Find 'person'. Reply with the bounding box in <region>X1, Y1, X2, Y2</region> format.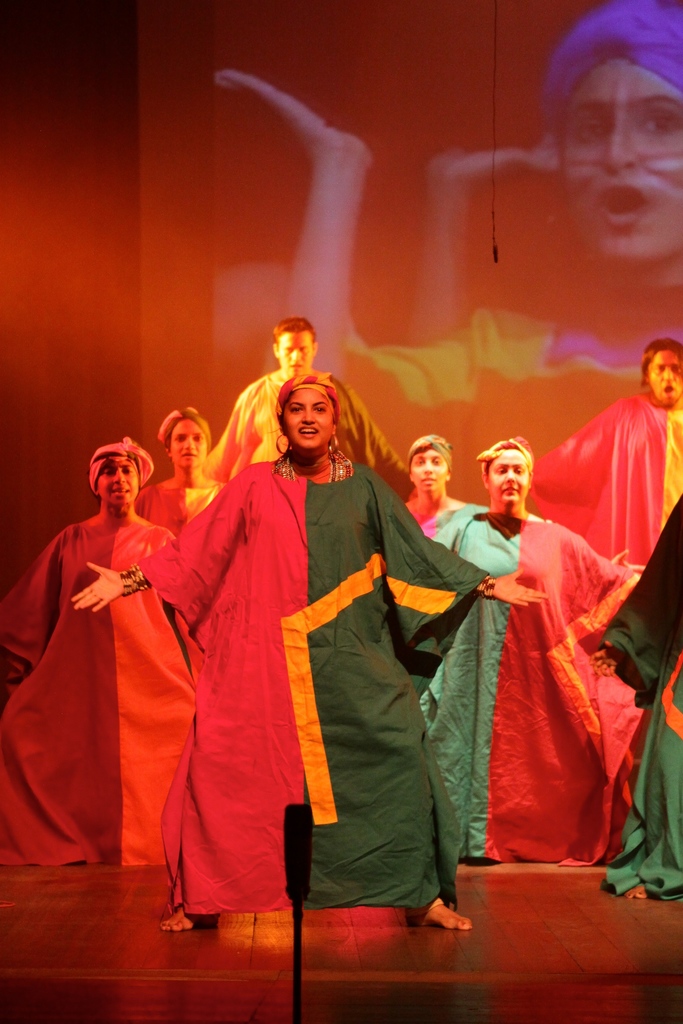
<region>71, 376, 544, 927</region>.
